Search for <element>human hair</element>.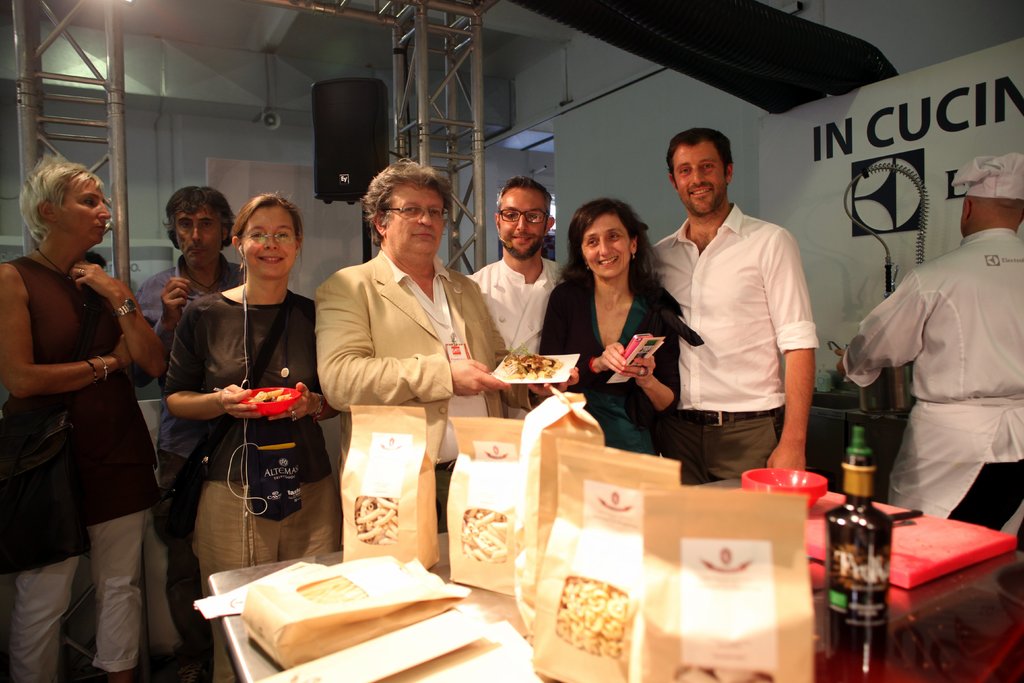
Found at <bbox>548, 199, 659, 302</bbox>.
